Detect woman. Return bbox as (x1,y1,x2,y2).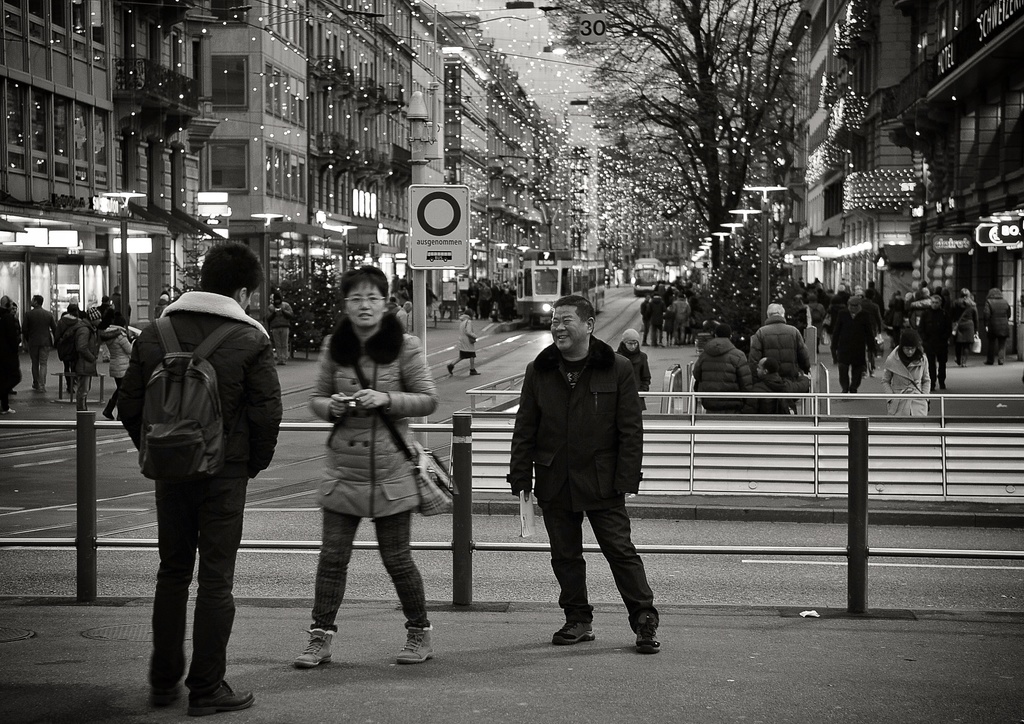
(446,310,479,376).
